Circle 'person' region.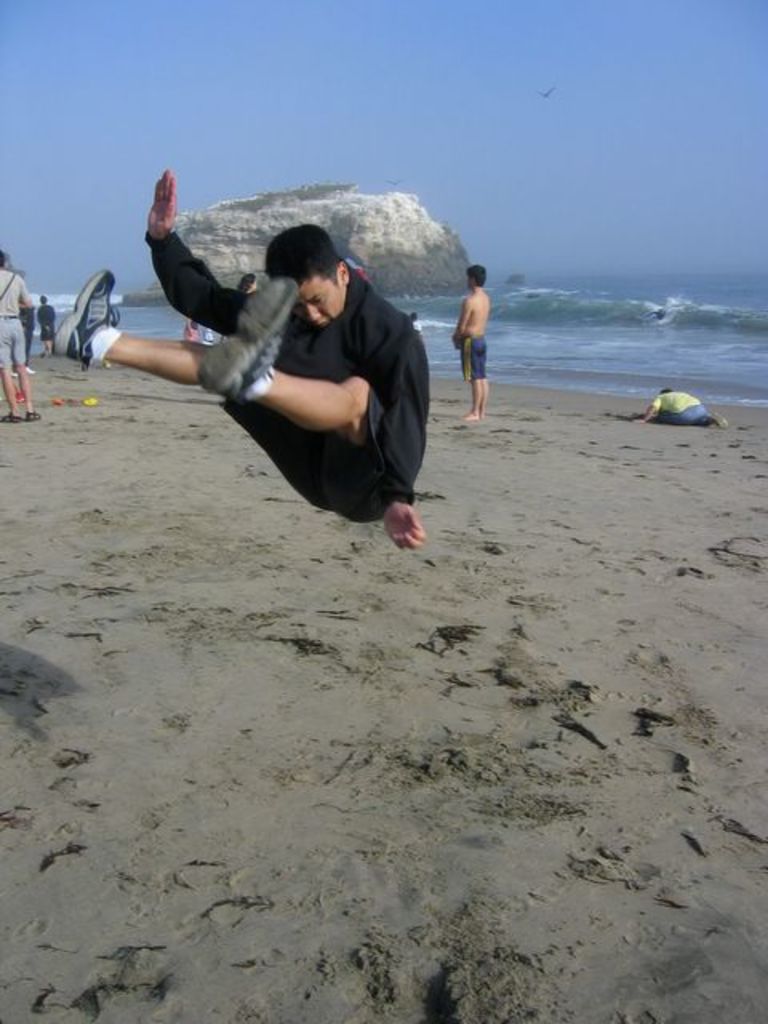
Region: BBox(0, 245, 43, 427).
